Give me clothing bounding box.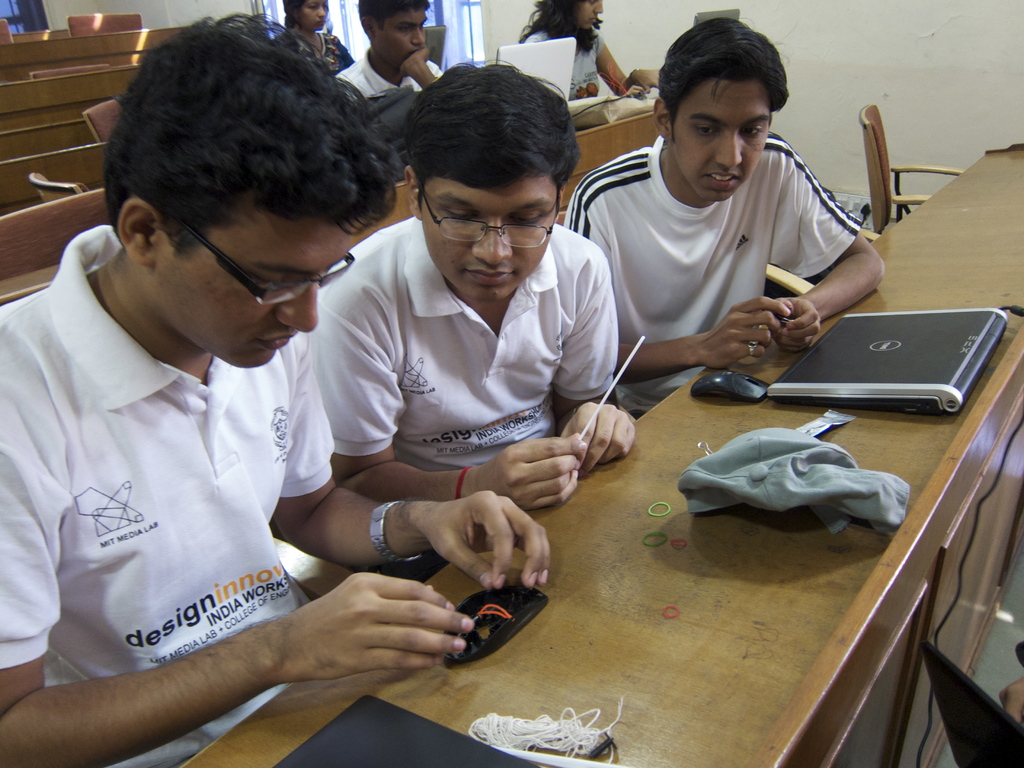
pyautogui.locateOnScreen(525, 24, 618, 105).
